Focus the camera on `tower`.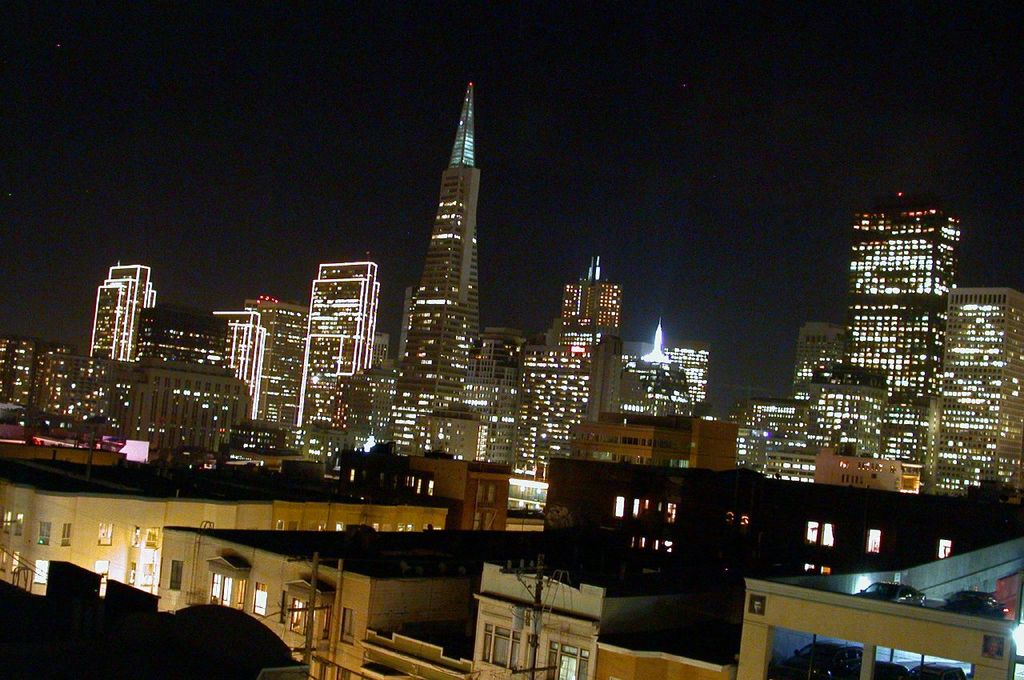
Focus region: (x1=789, y1=316, x2=847, y2=387).
